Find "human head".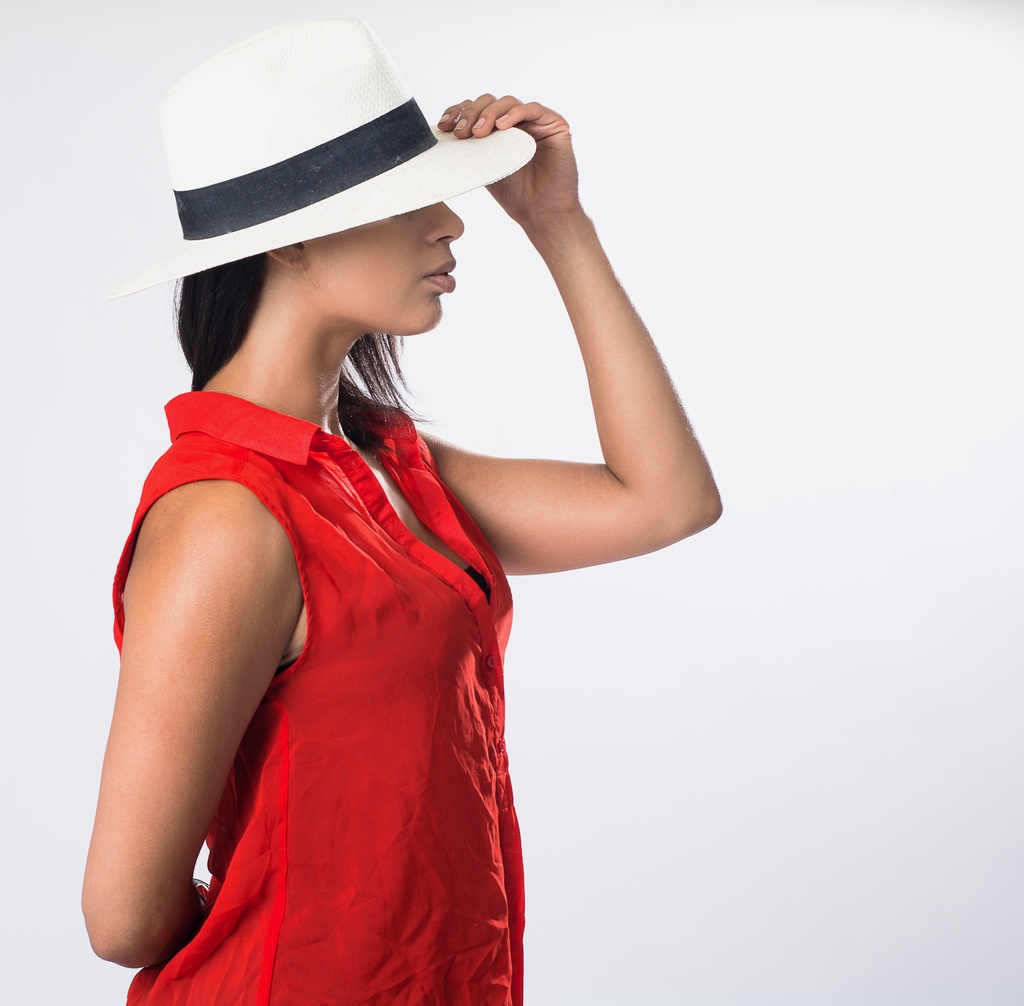
102,19,537,445.
